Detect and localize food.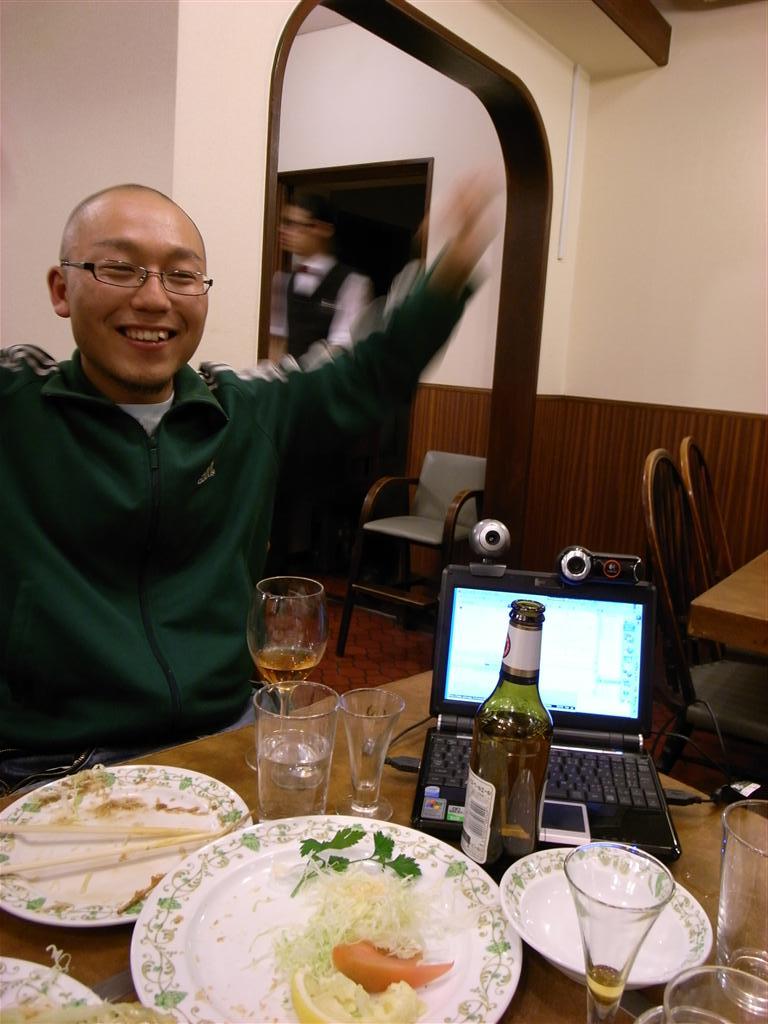
Localized at l=109, t=870, r=174, b=913.
